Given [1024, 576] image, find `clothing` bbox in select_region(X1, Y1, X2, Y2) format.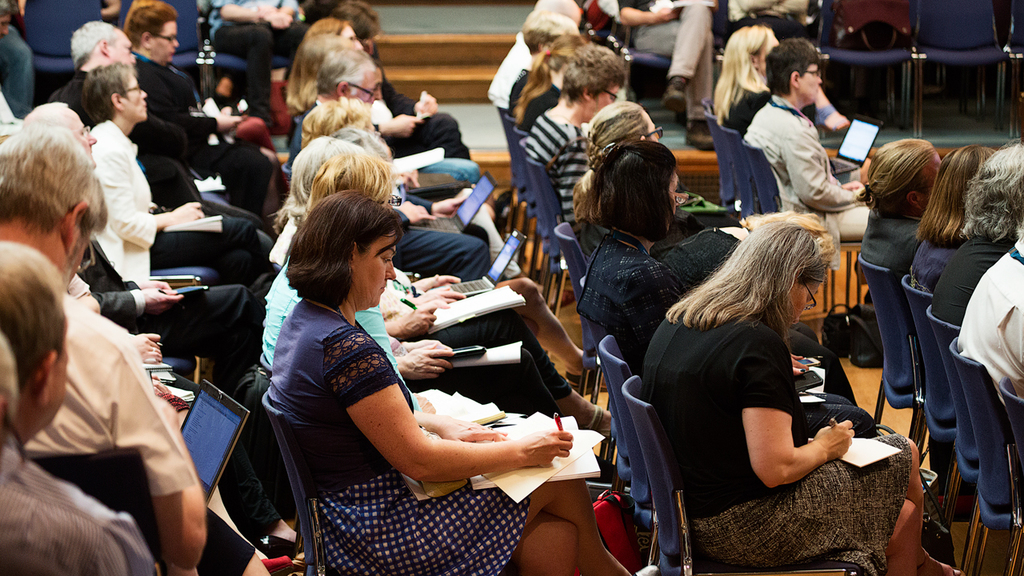
select_region(0, 438, 148, 575).
